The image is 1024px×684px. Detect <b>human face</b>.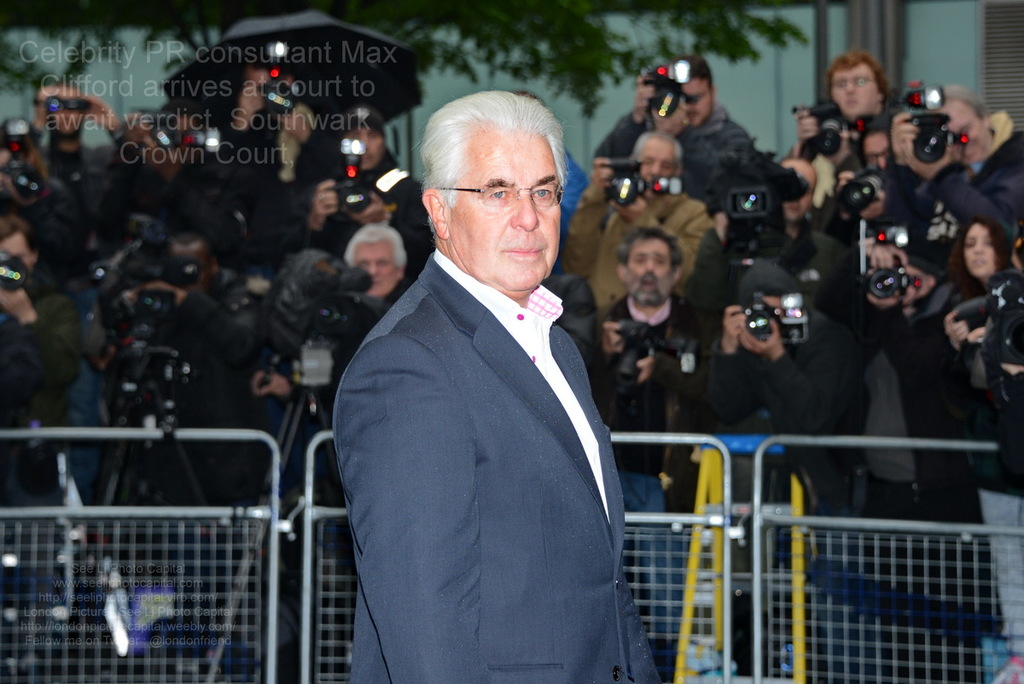
Detection: locate(640, 142, 678, 181).
